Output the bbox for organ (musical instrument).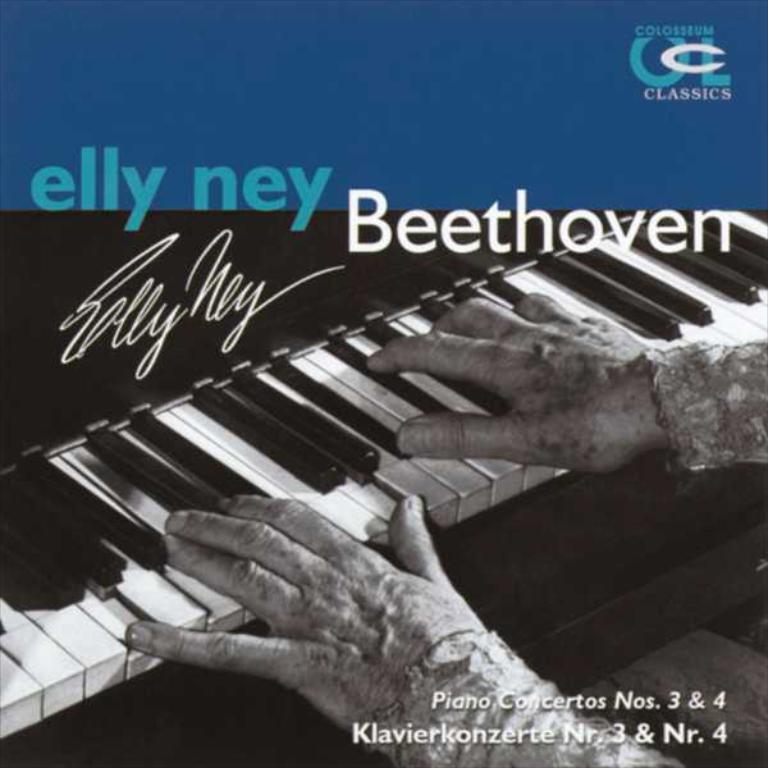
crop(0, 84, 742, 730).
